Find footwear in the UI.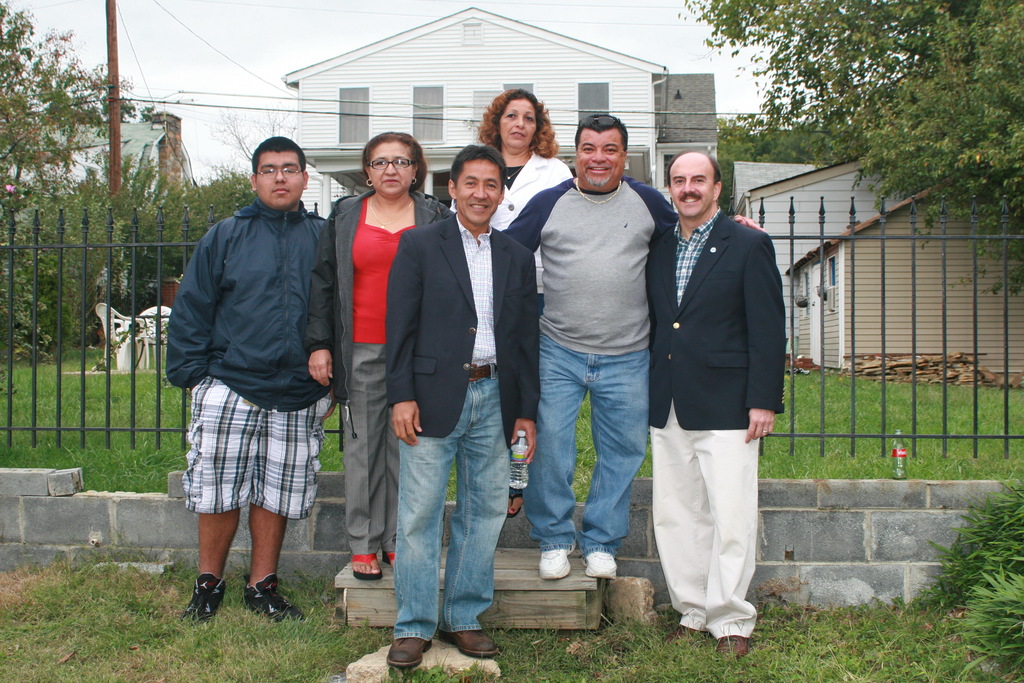
UI element at (504, 490, 522, 518).
